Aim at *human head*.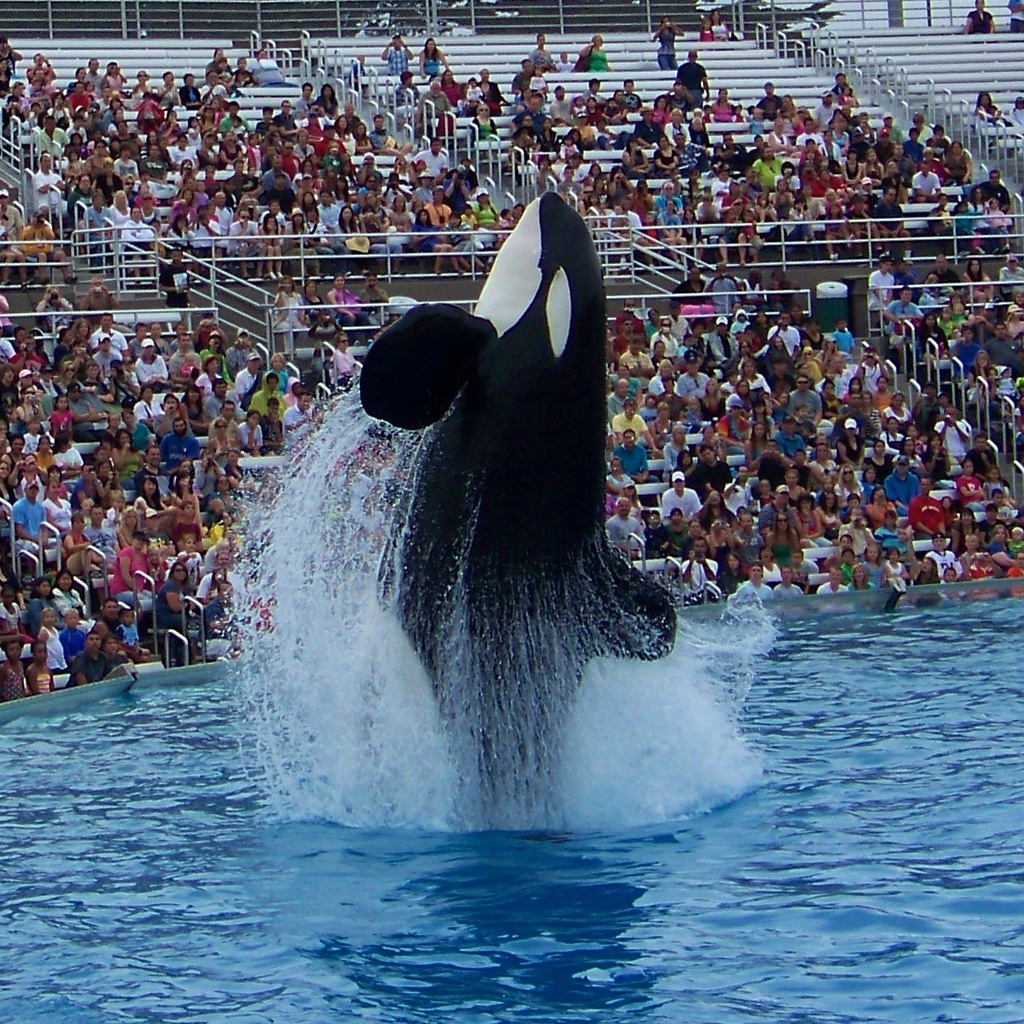
Aimed at 820,379,839,395.
